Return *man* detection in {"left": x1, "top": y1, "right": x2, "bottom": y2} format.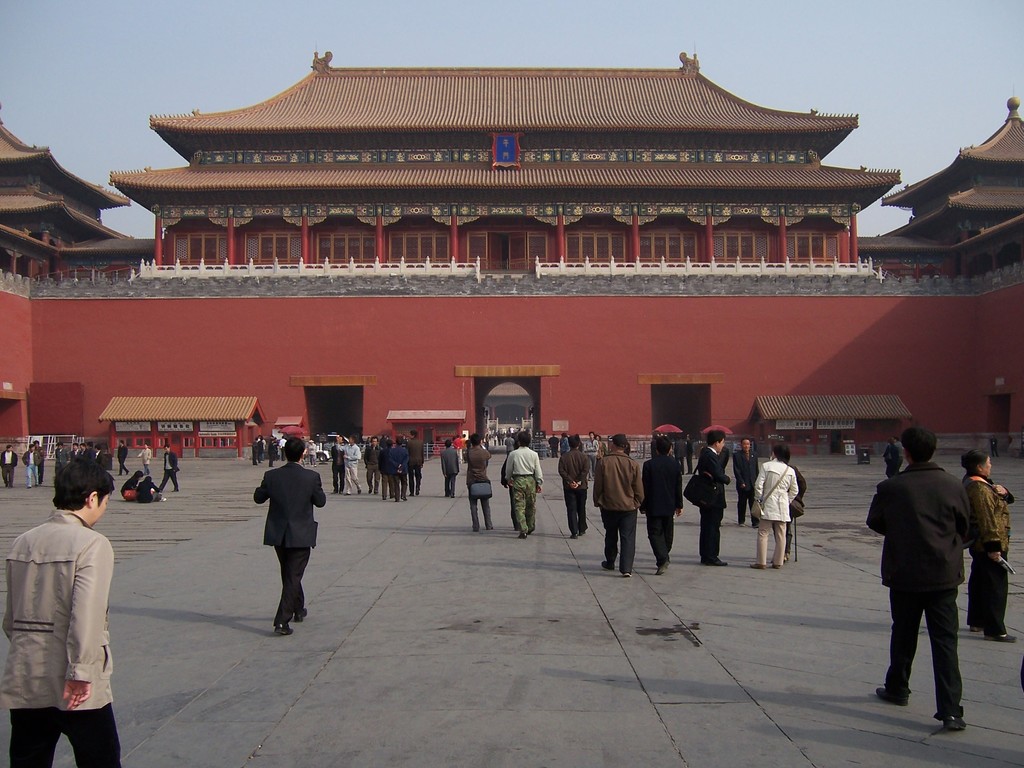
{"left": 408, "top": 427, "right": 427, "bottom": 493}.
